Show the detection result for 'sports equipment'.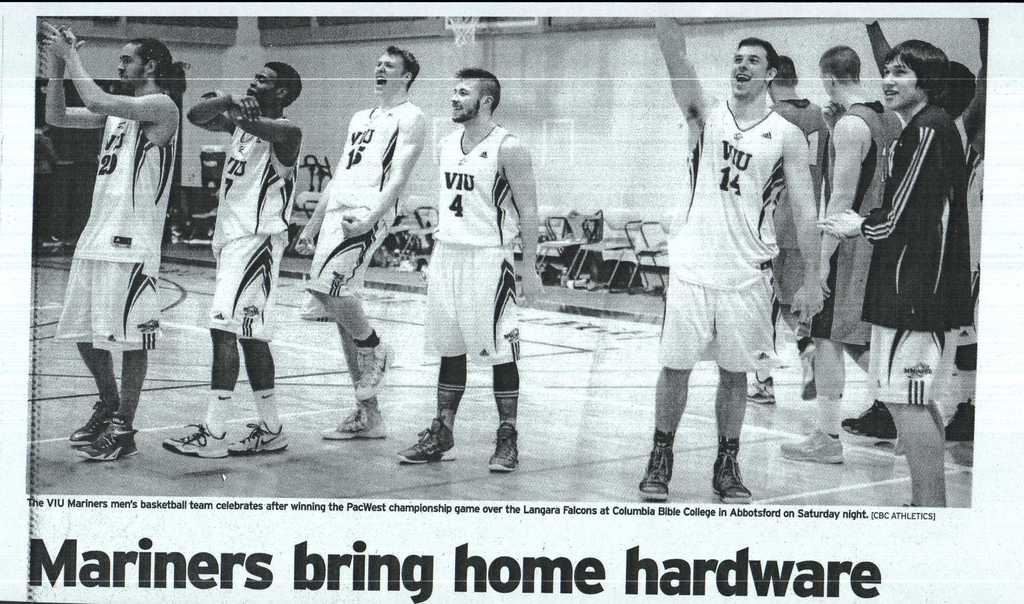
<box>65,402,116,445</box>.
